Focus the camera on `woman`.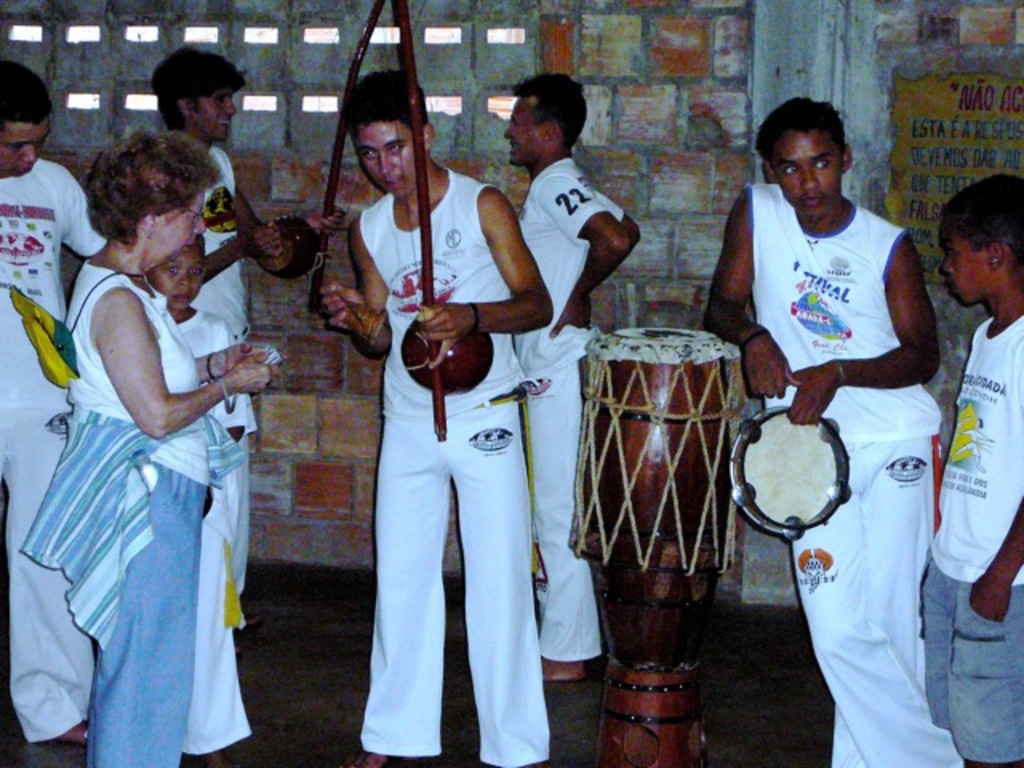
Focus region: bbox=[22, 120, 270, 767].
